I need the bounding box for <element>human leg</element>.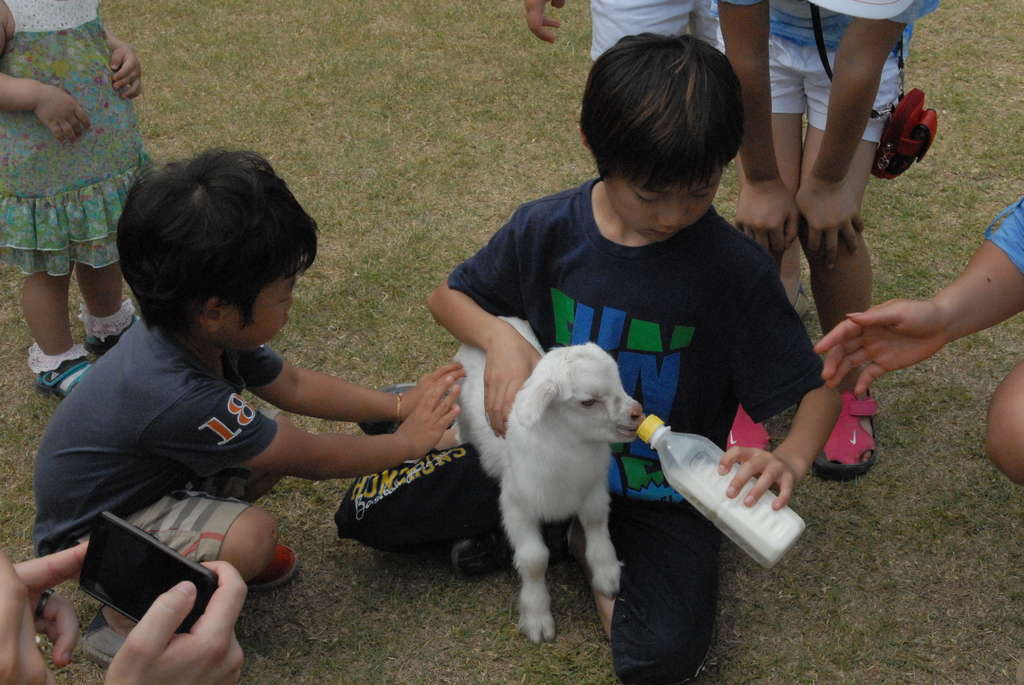
Here it is: [19,265,93,397].
